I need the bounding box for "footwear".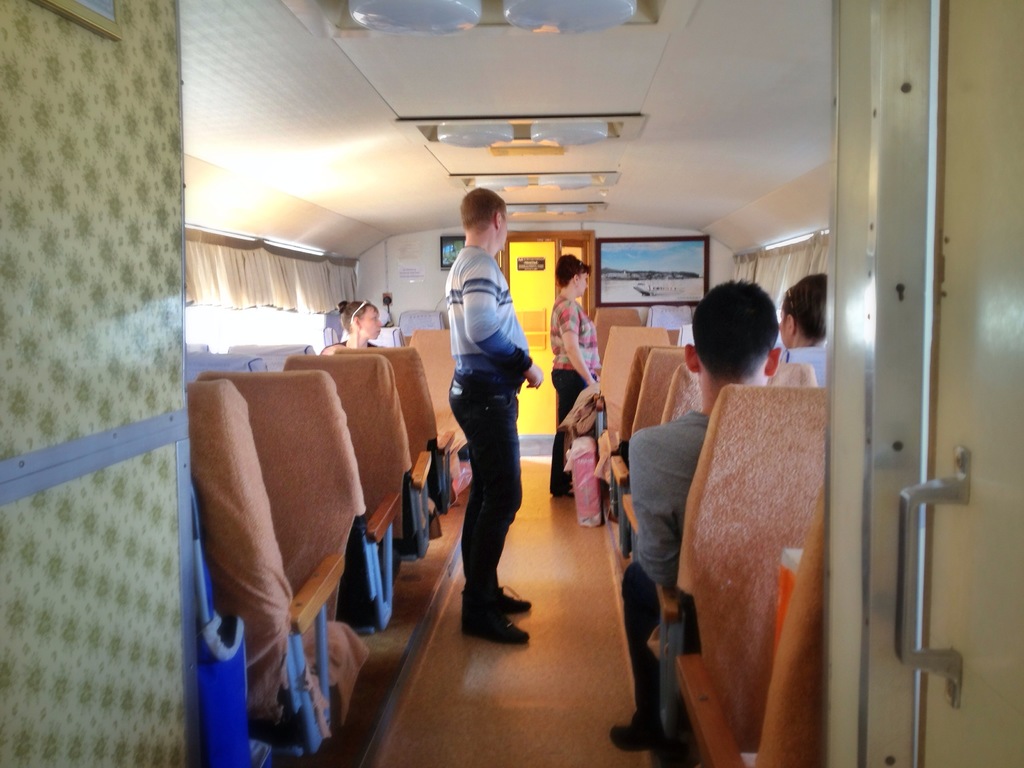
Here it is: Rect(499, 590, 530, 621).
